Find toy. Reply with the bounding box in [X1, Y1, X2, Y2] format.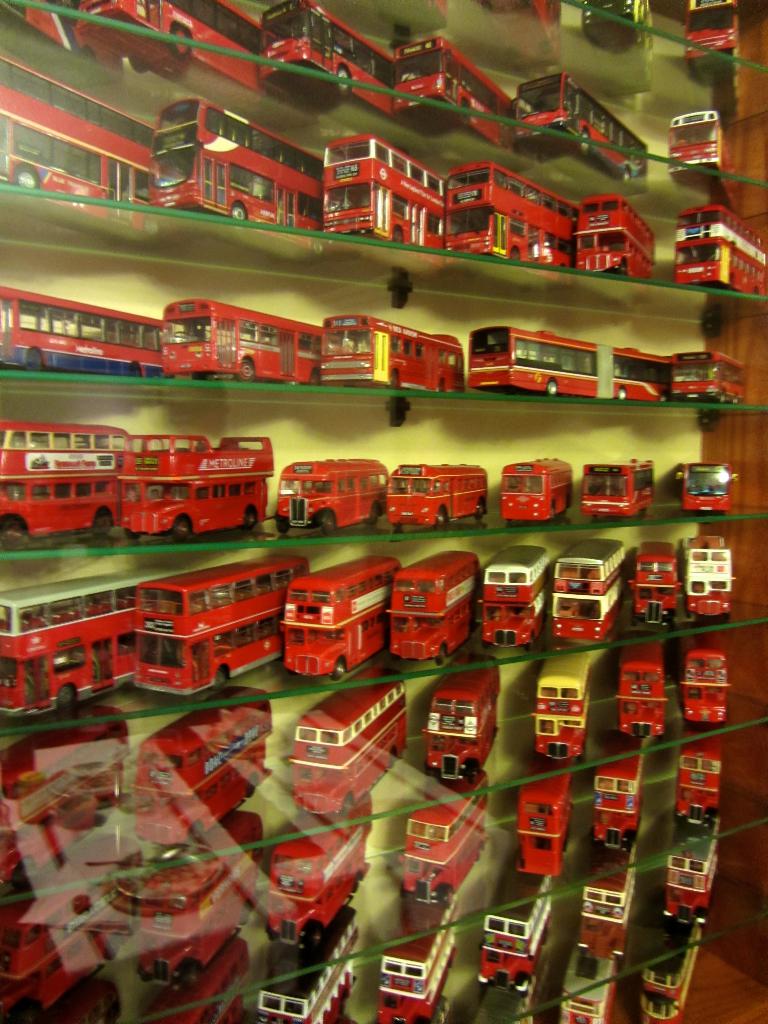
[682, 0, 742, 92].
